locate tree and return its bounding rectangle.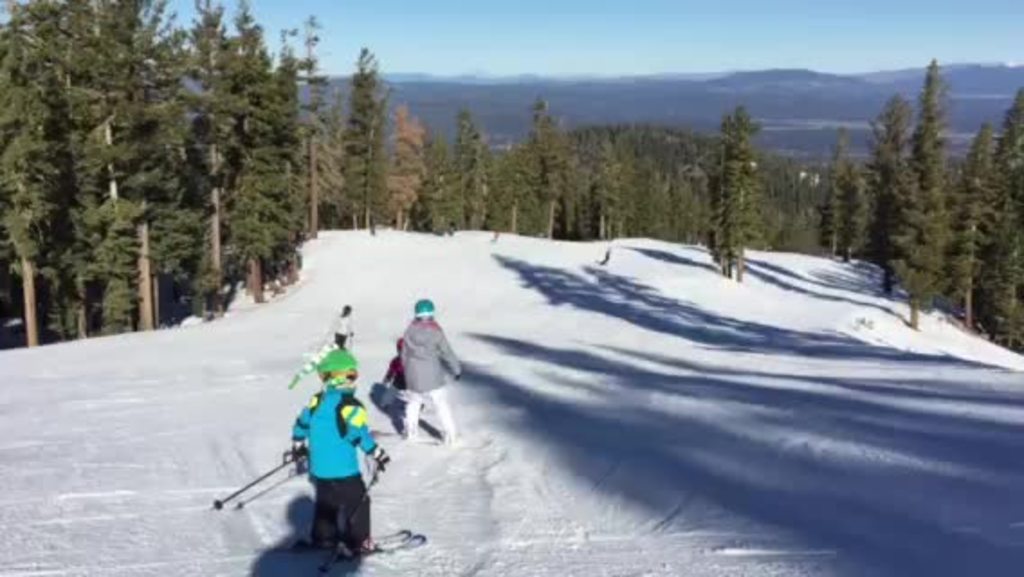
locate(301, 9, 335, 227).
